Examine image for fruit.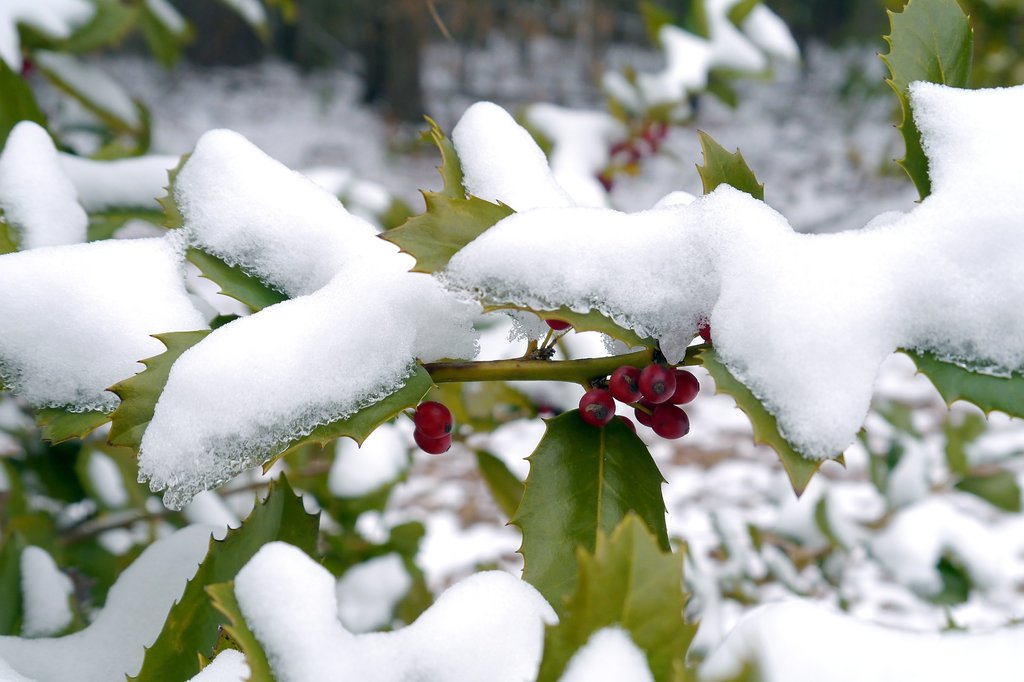
Examination result: 578/386/616/426.
